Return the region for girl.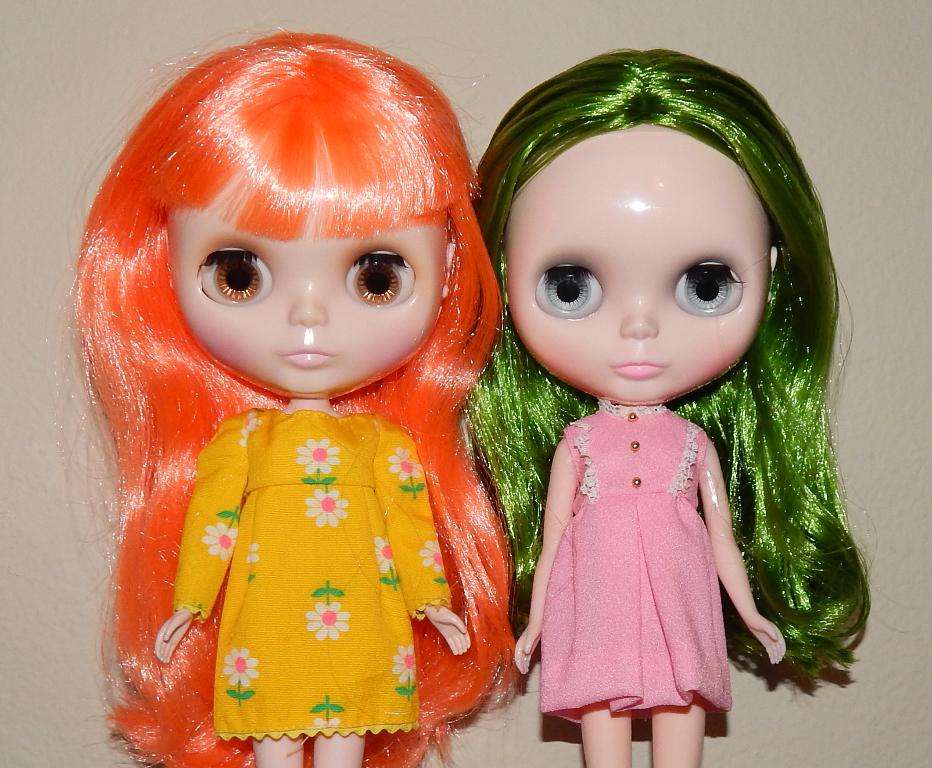
465,47,920,767.
